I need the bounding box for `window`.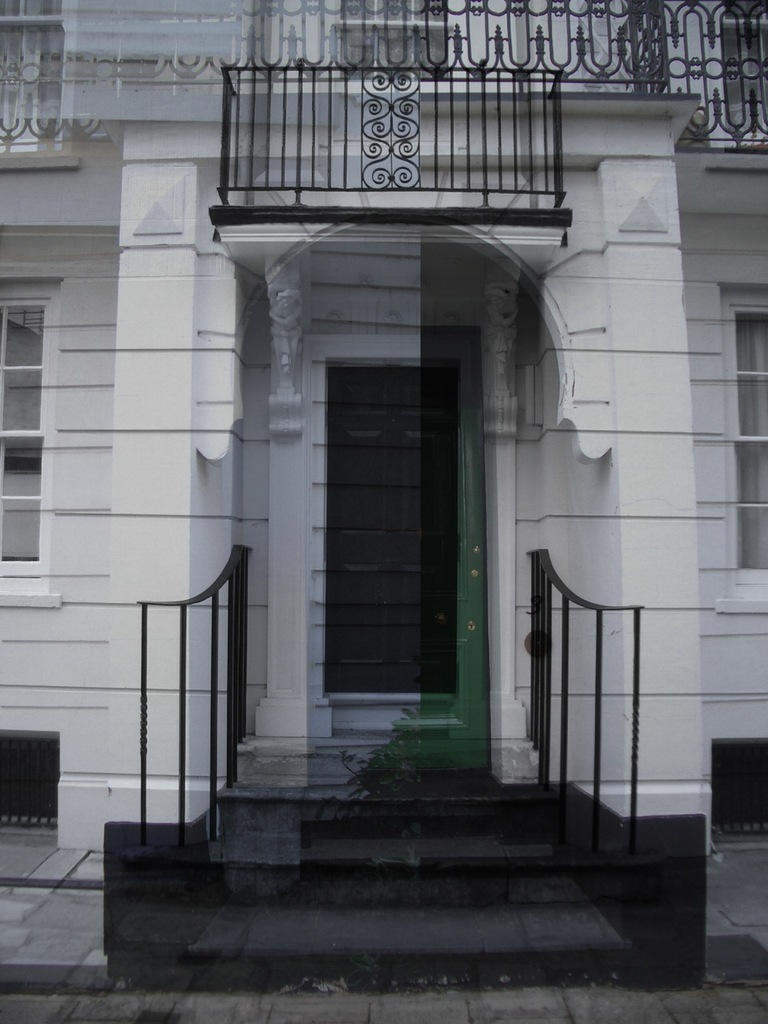
Here it is: bbox=[710, 284, 767, 609].
